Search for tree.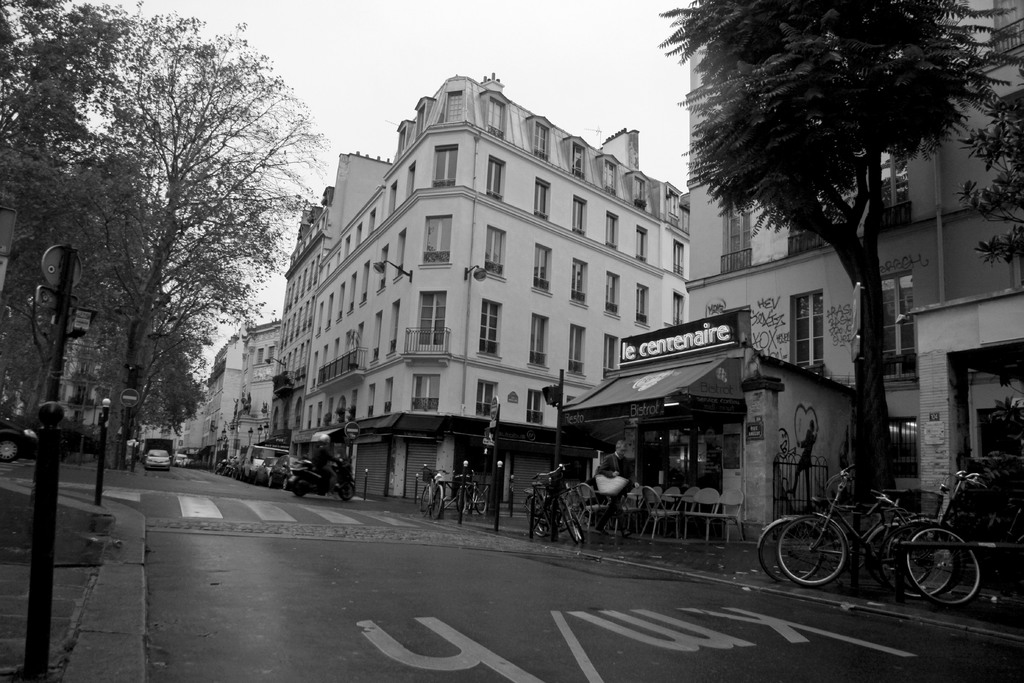
Found at bbox(0, 0, 323, 472).
